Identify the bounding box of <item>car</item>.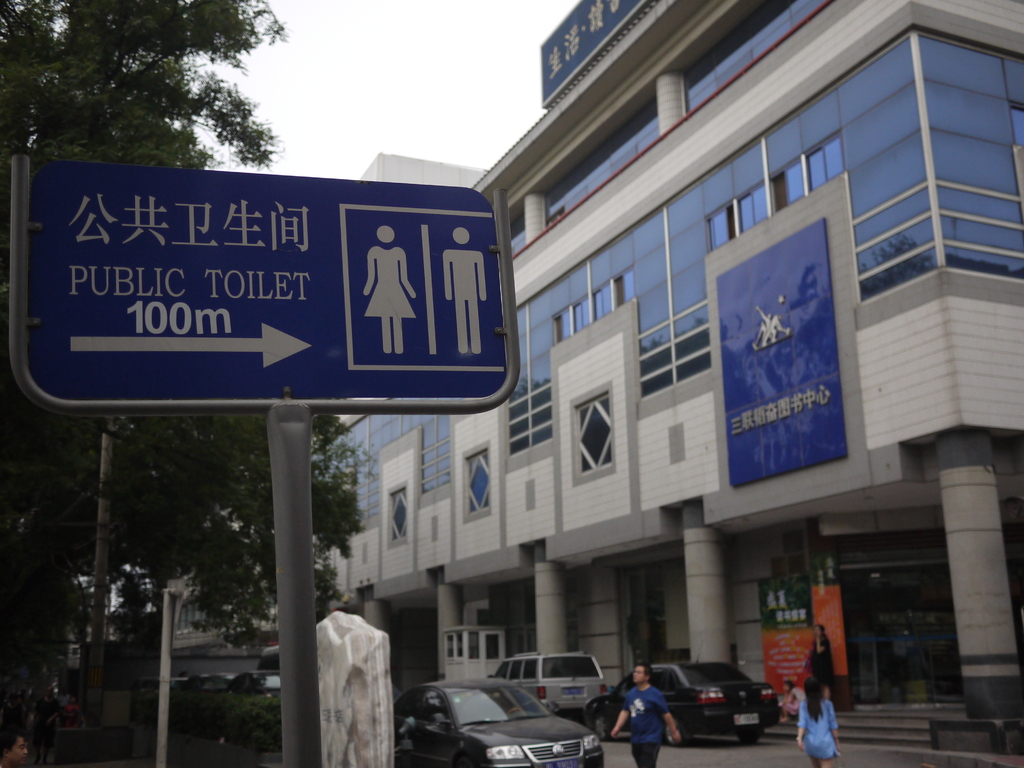
585:640:783:749.
